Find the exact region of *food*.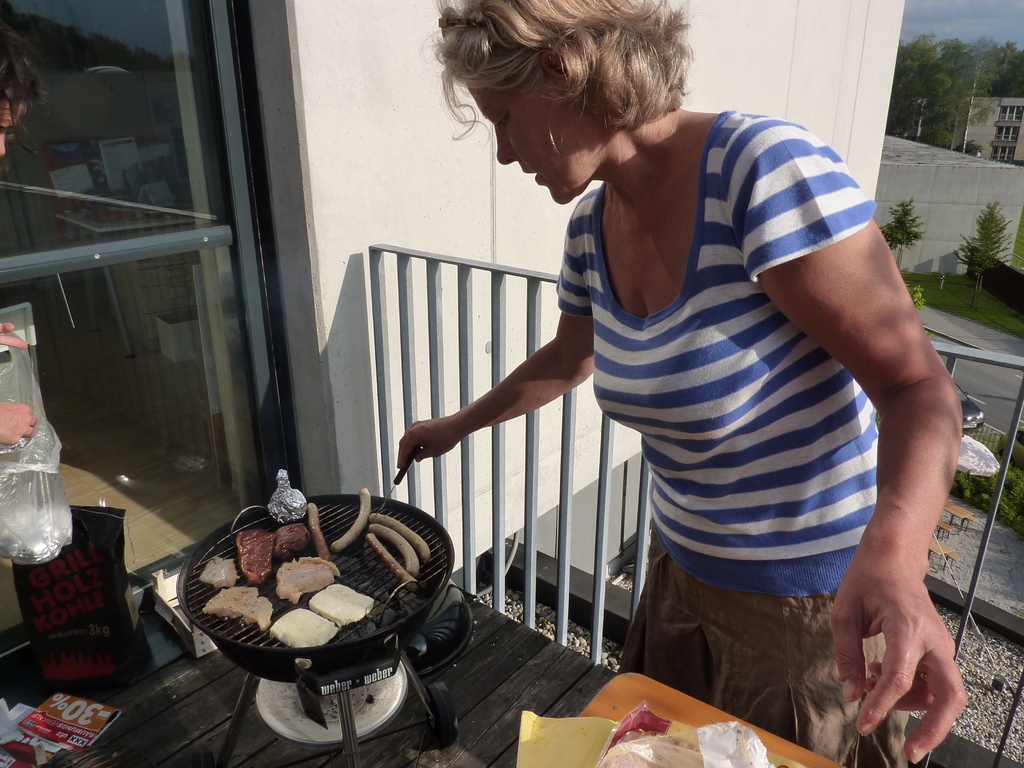
Exact region: <region>268, 607, 337, 648</region>.
